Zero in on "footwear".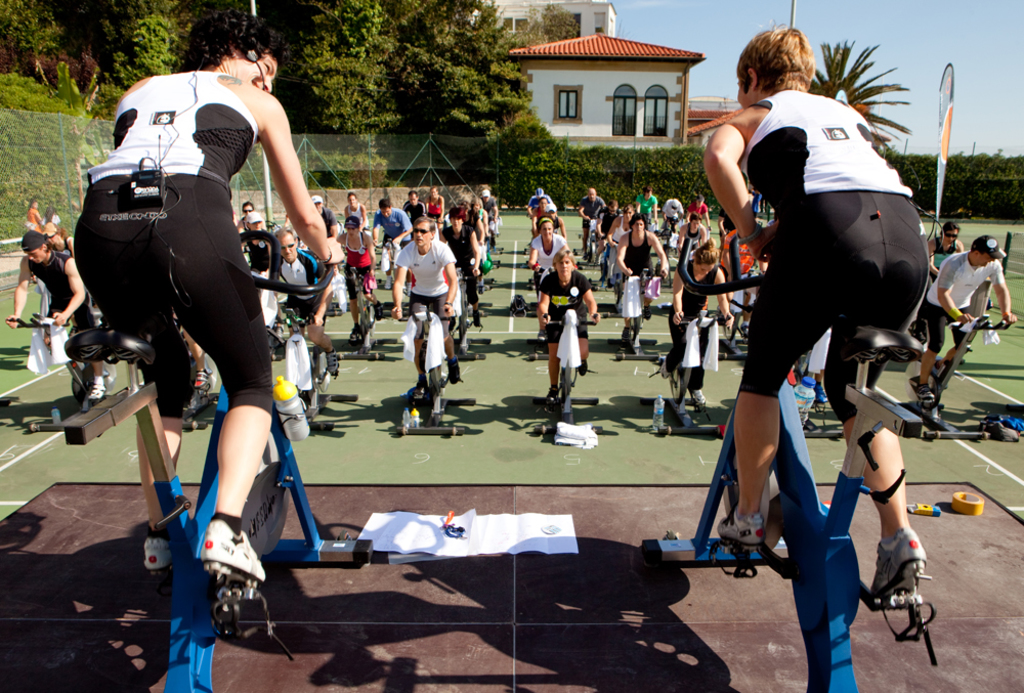
Zeroed in: 578, 358, 593, 378.
